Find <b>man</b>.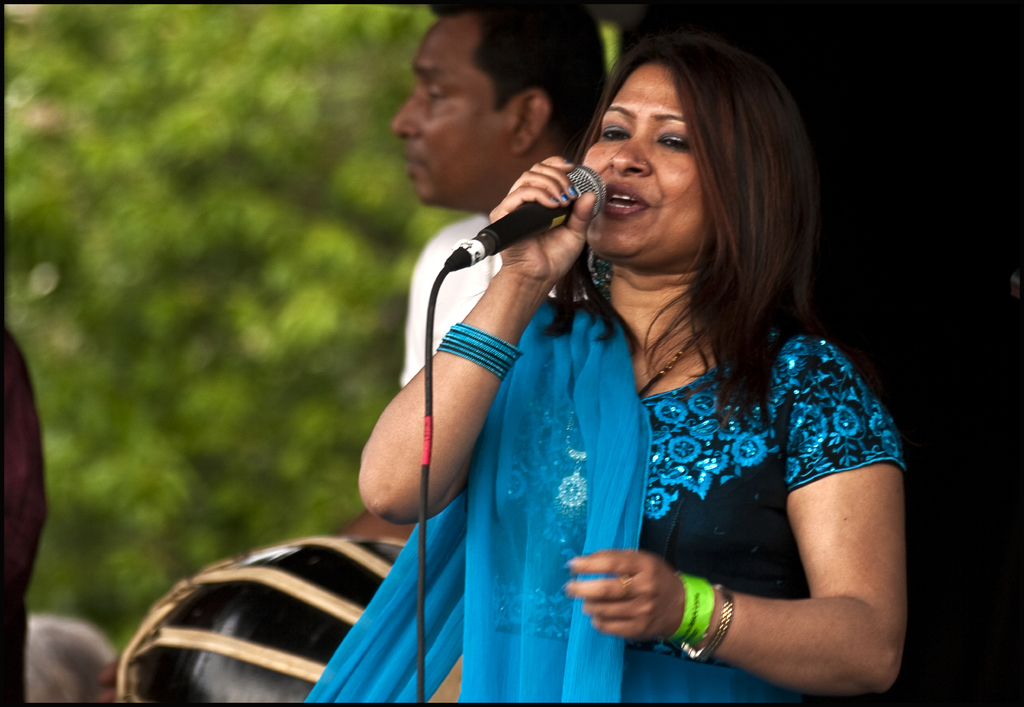
8, 321, 49, 703.
